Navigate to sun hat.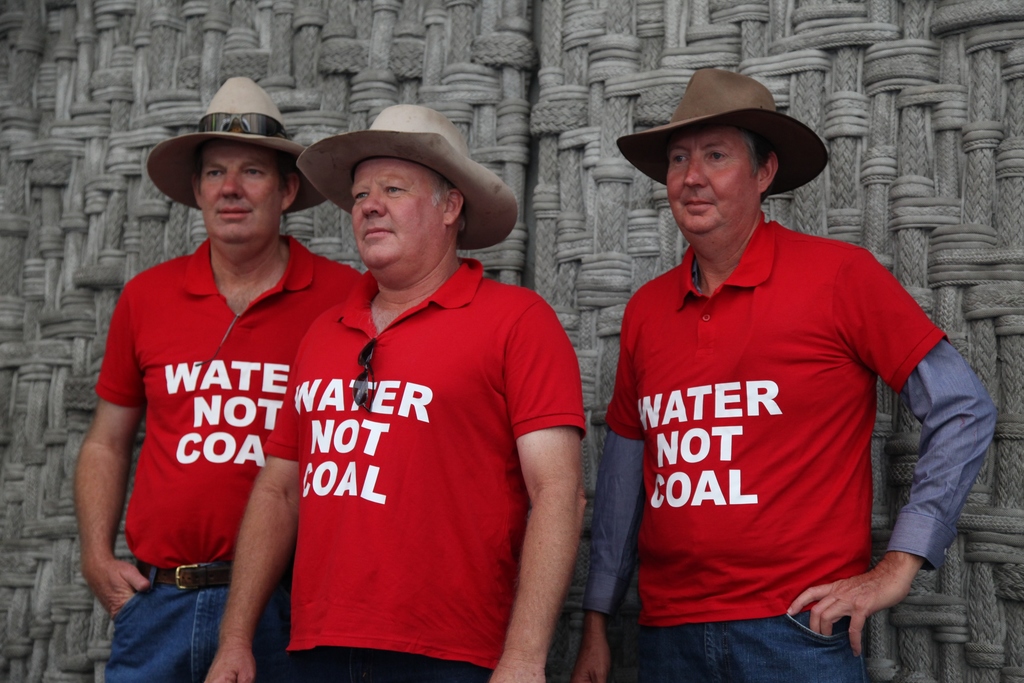
Navigation target: box=[292, 100, 520, 250].
